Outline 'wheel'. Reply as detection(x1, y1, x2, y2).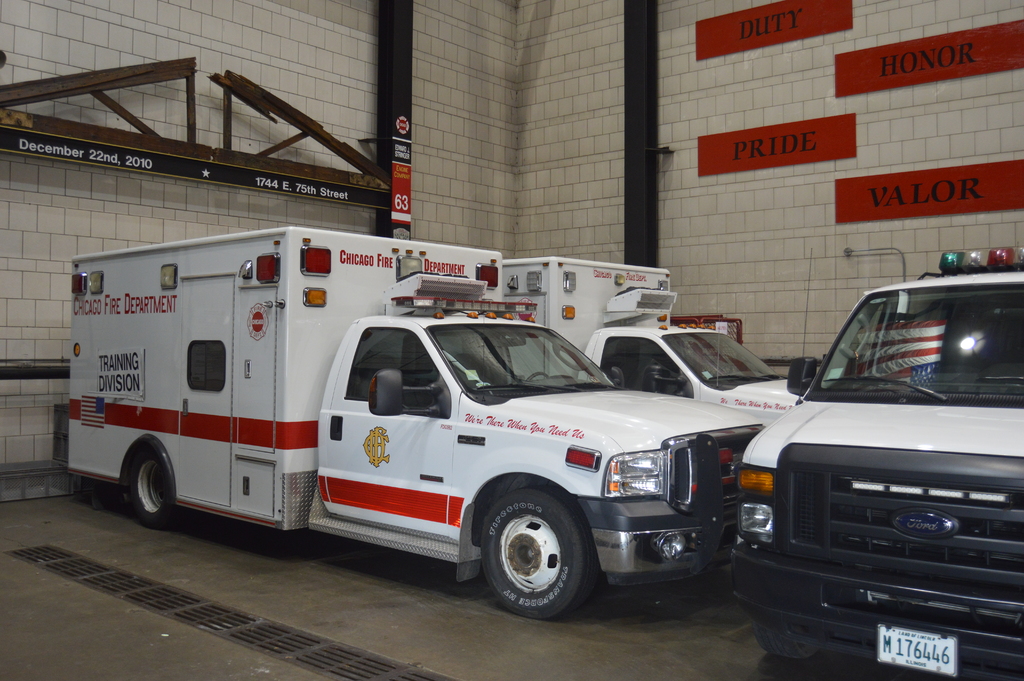
detection(749, 614, 826, 660).
